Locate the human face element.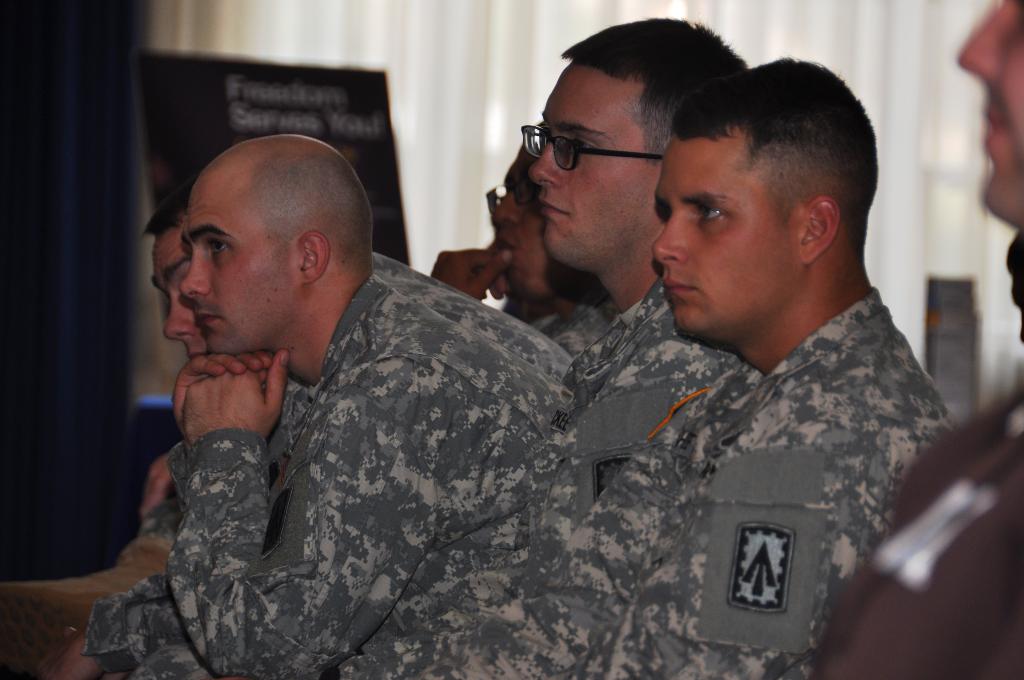
Element bbox: 533,70,651,254.
